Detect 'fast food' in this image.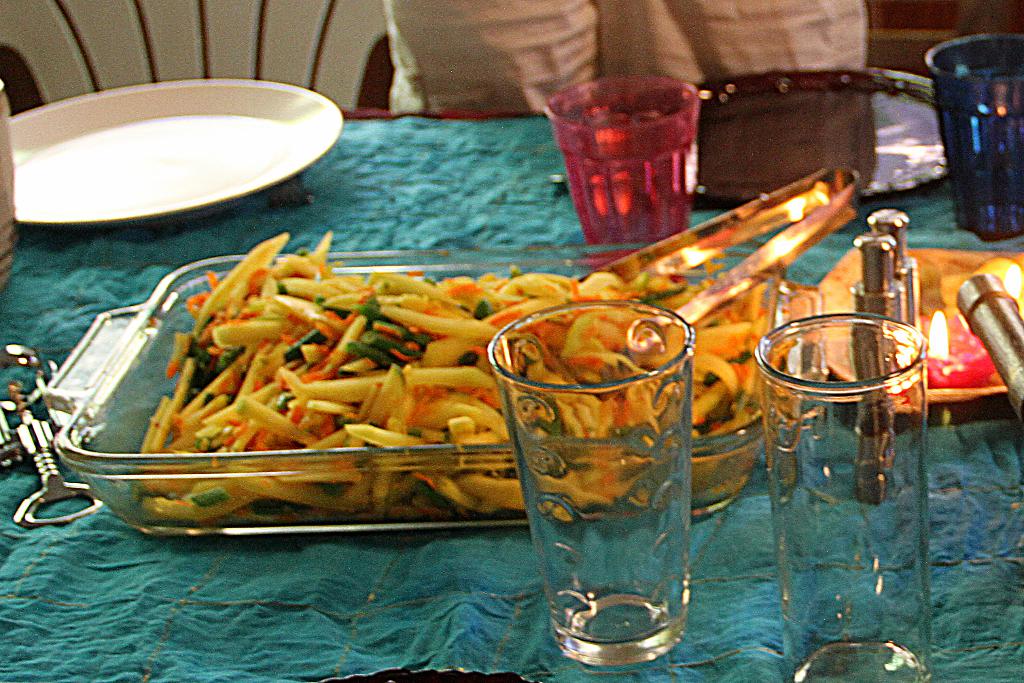
Detection: (143, 230, 771, 518).
